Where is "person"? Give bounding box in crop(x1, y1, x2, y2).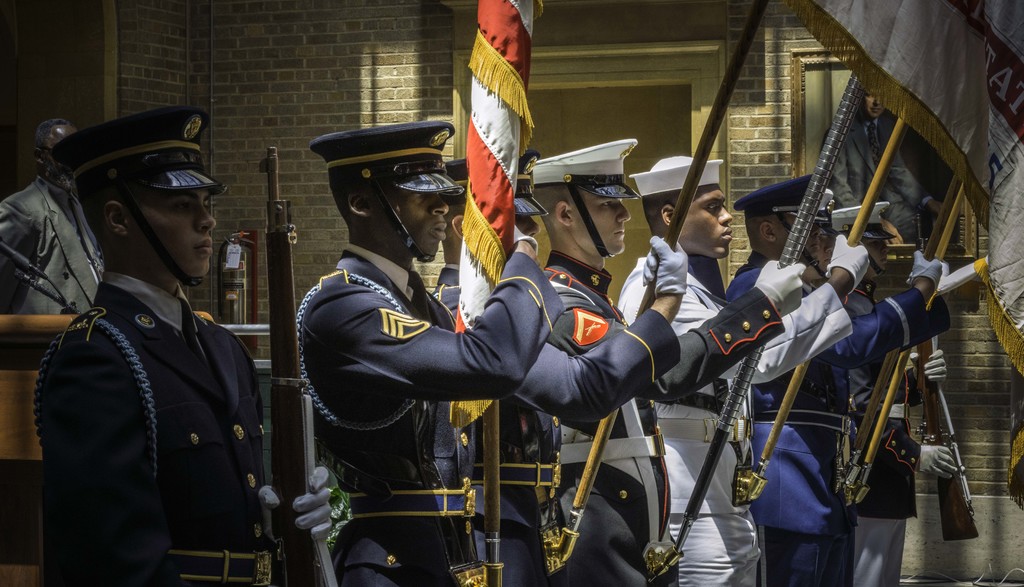
crop(36, 102, 332, 586).
